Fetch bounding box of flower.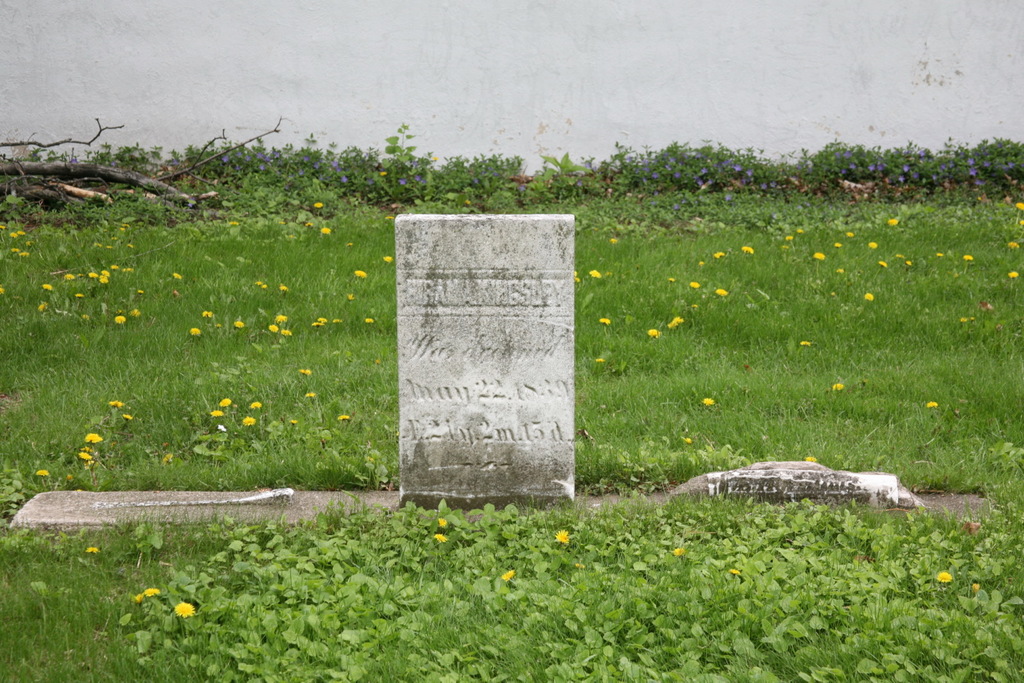
Bbox: bbox(670, 542, 687, 559).
